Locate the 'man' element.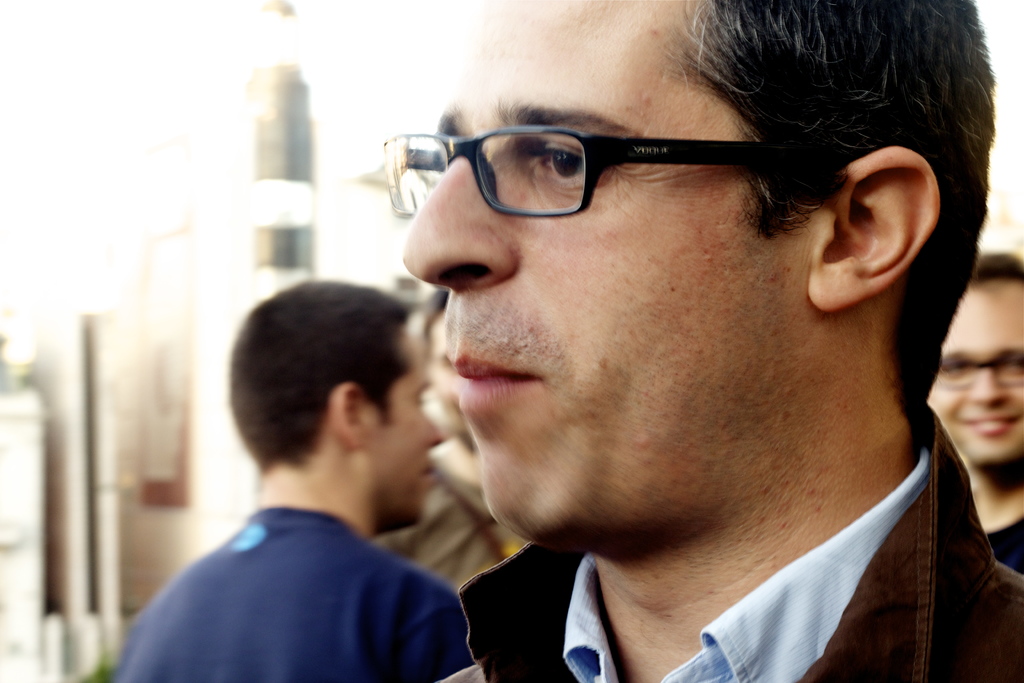
Element bbox: [310,4,1023,679].
